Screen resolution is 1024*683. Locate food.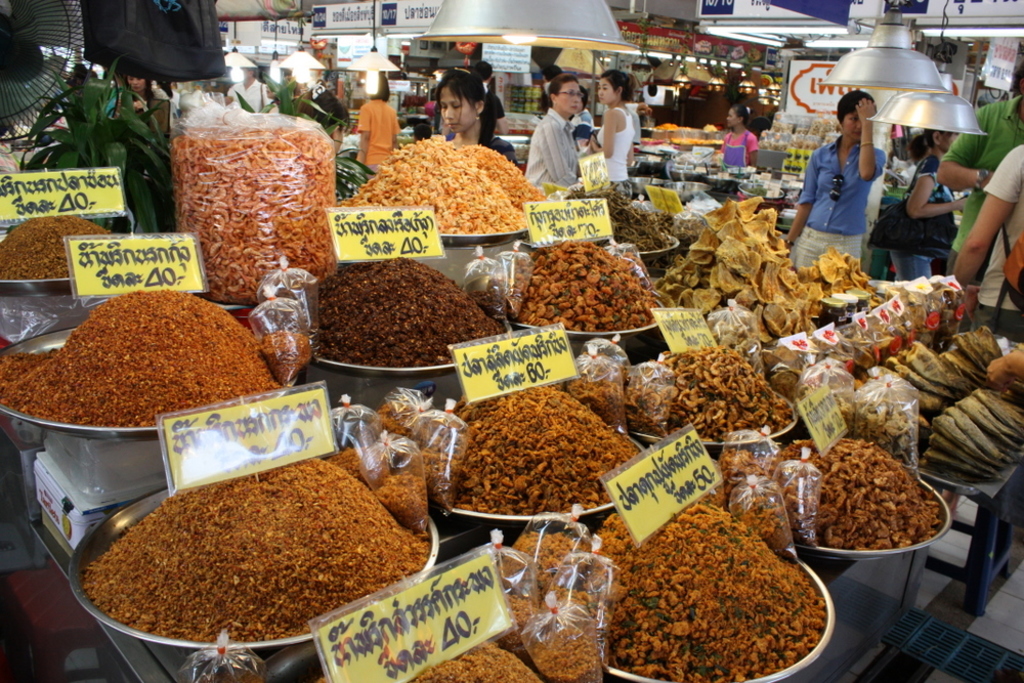
[x1=0, y1=285, x2=275, y2=429].
